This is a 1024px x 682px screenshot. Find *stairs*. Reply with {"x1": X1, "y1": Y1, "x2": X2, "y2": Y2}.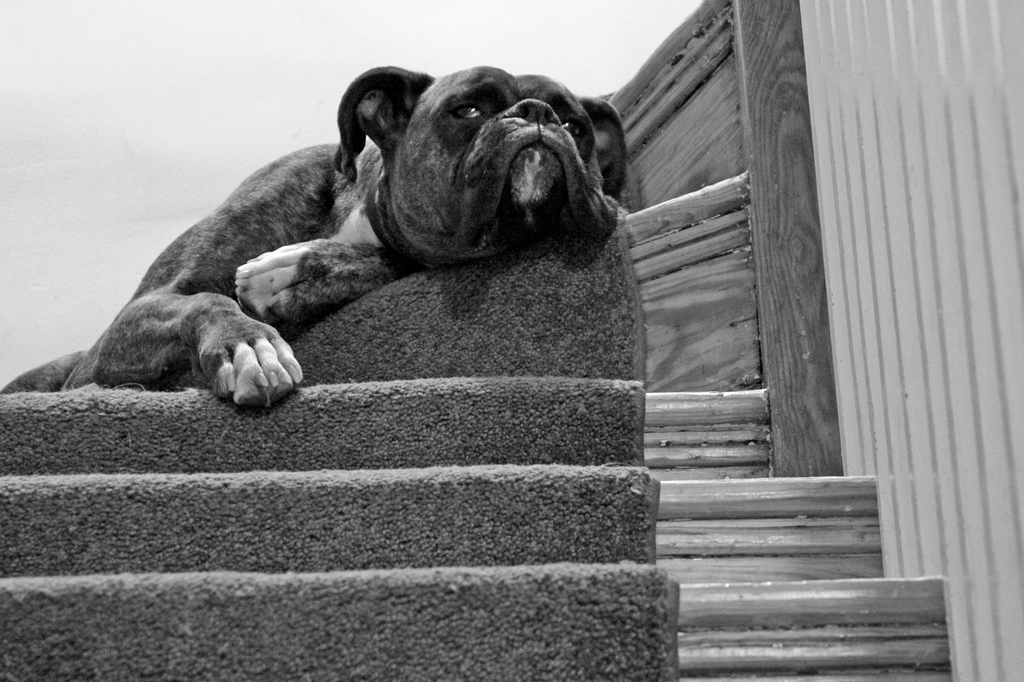
{"x1": 0, "y1": 0, "x2": 961, "y2": 681}.
